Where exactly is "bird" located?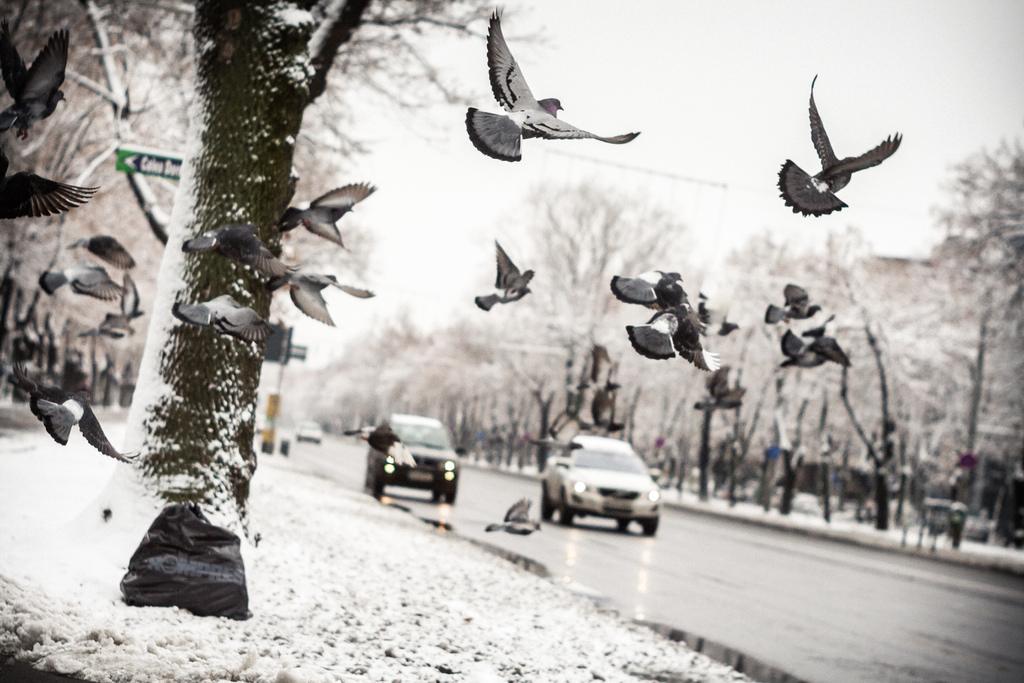
Its bounding box is (x1=608, y1=267, x2=689, y2=304).
